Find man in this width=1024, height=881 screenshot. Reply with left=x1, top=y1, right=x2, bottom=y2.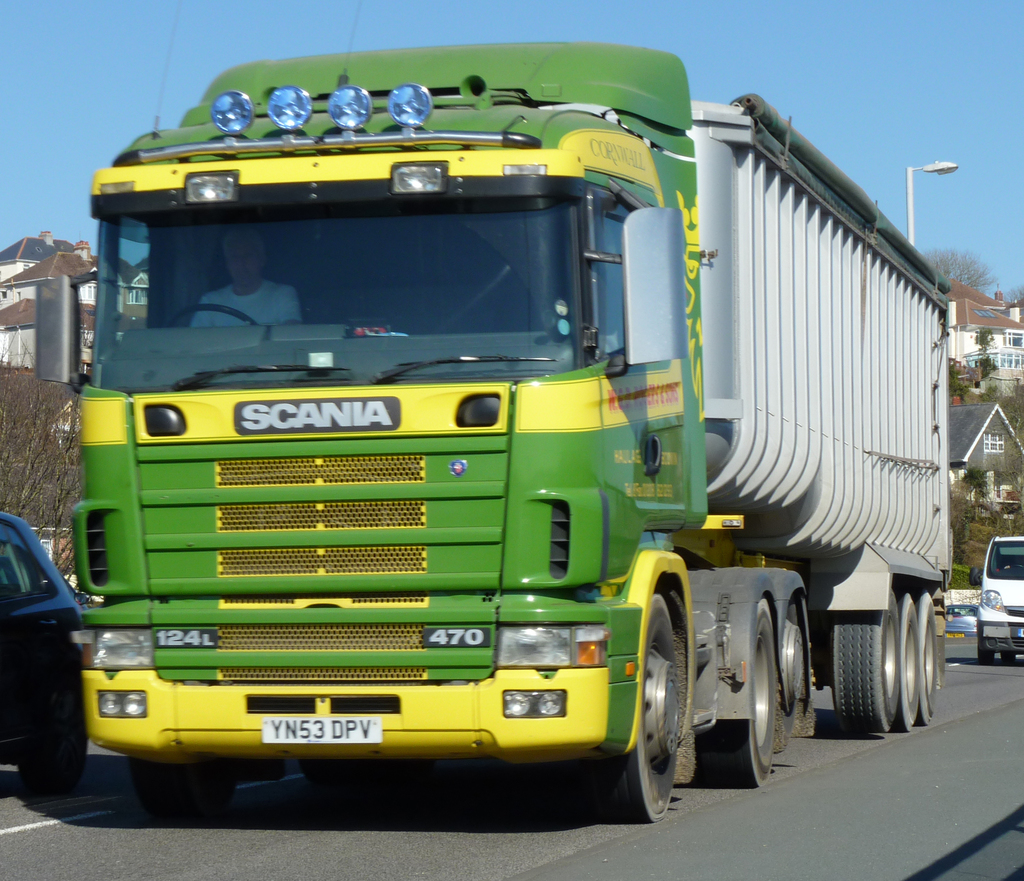
left=192, top=225, right=307, bottom=329.
